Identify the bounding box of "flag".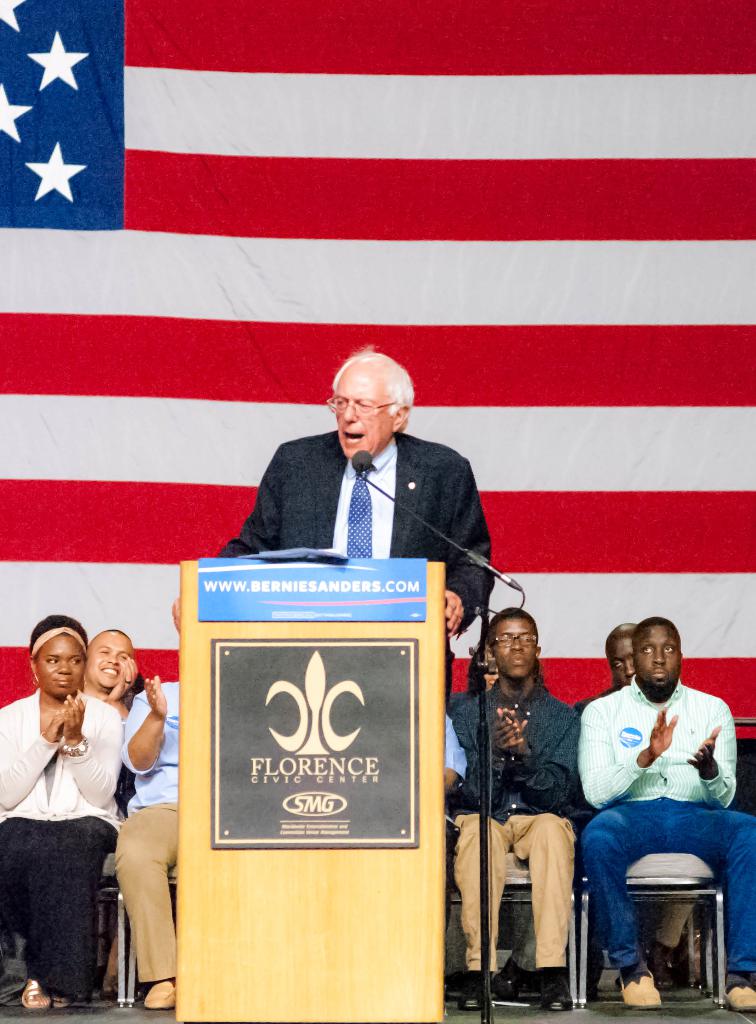
(left=0, top=0, right=755, bottom=737).
